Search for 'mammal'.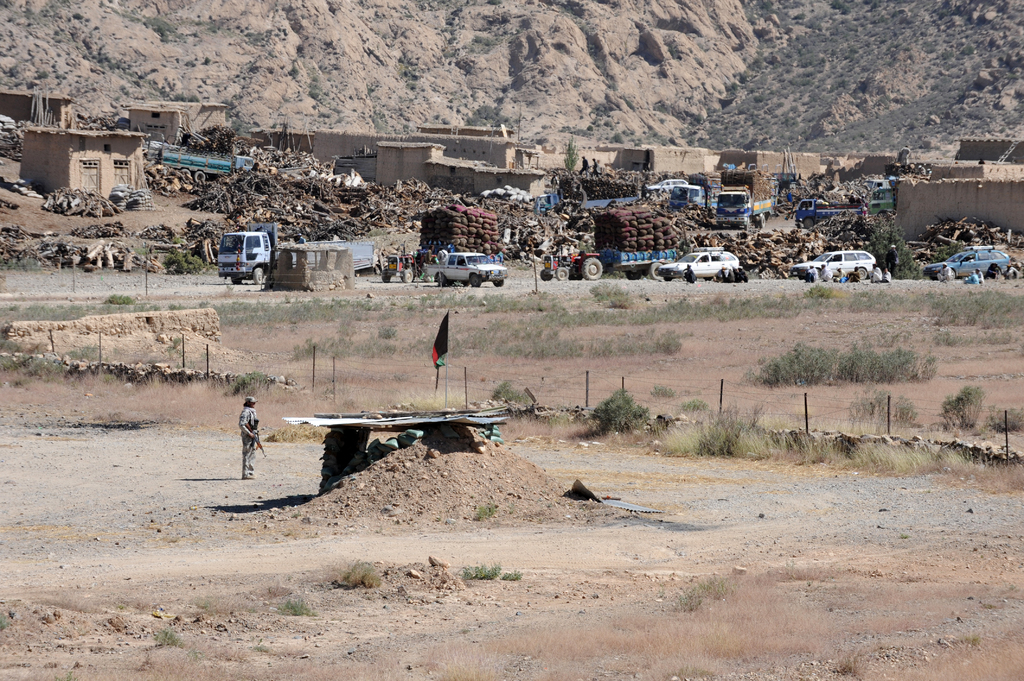
Found at left=579, top=156, right=589, bottom=178.
